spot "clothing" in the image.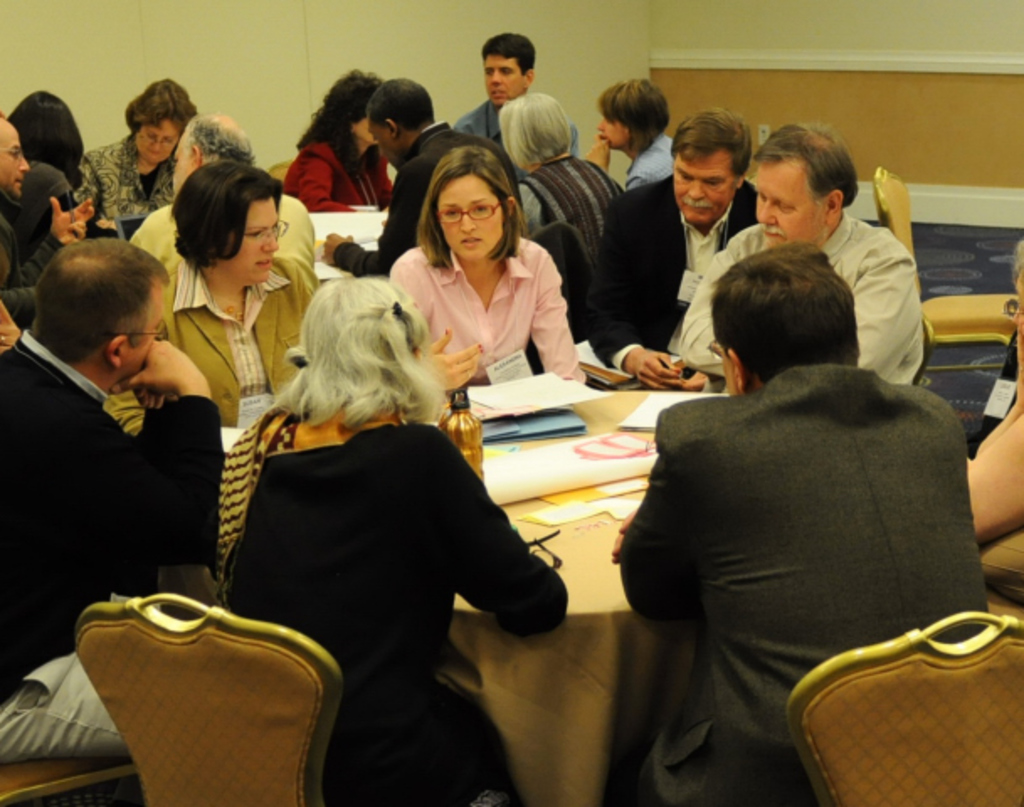
"clothing" found at 277,136,399,217.
